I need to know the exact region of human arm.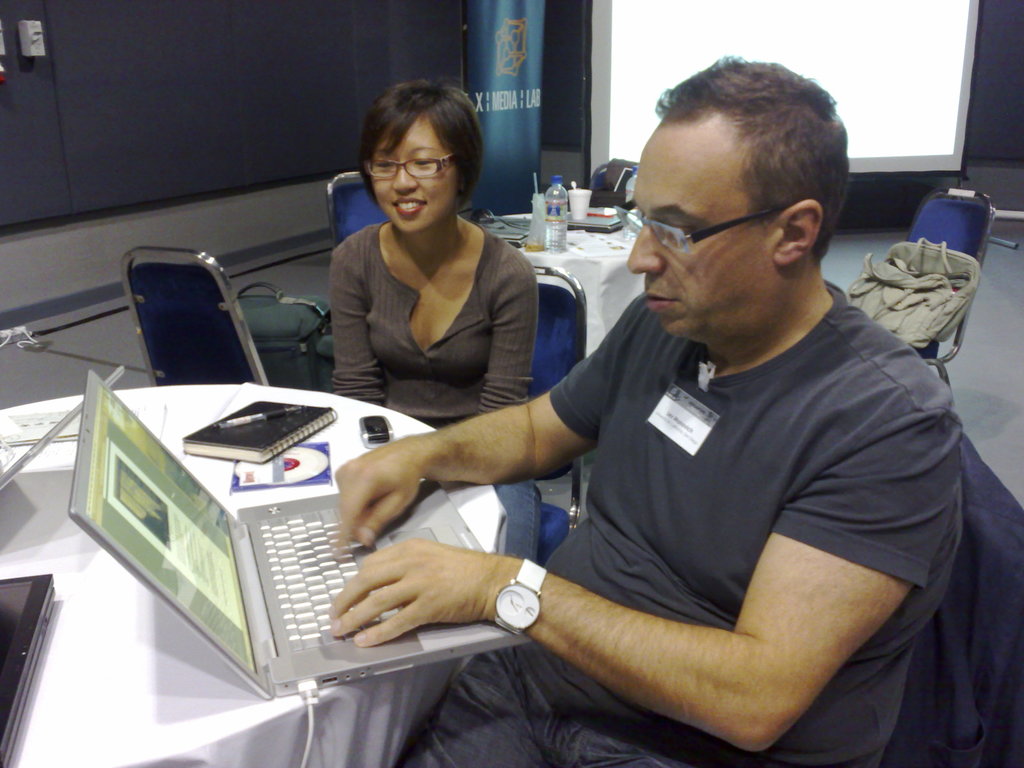
Region: (474, 246, 540, 415).
